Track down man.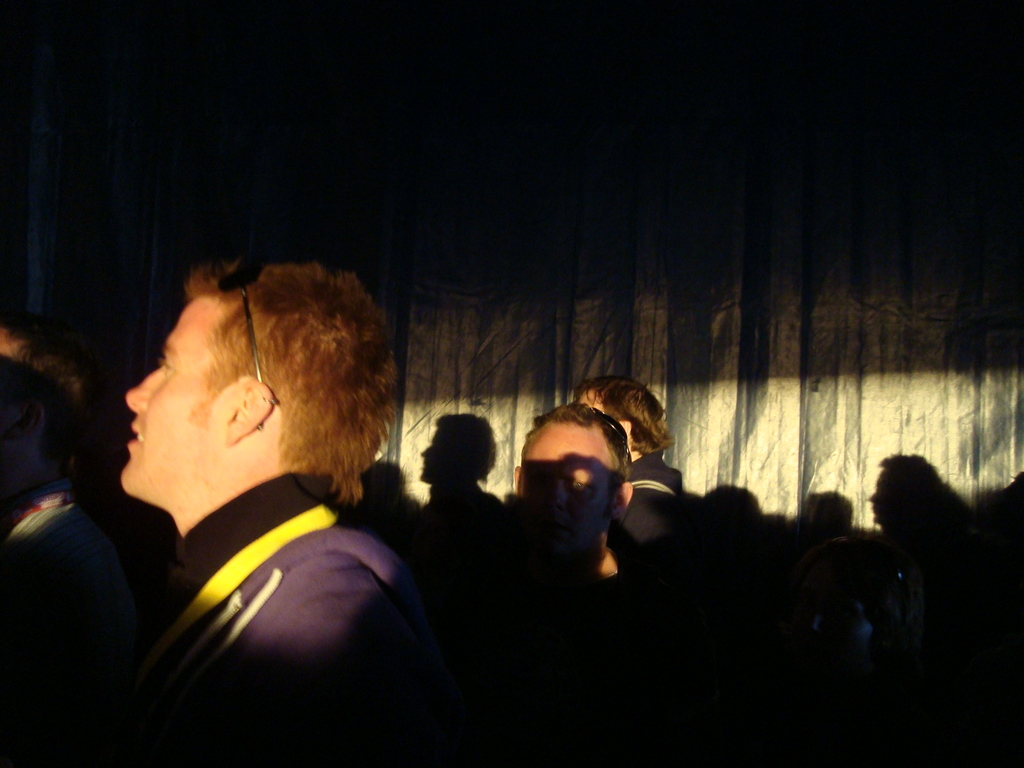
Tracked to crop(510, 410, 665, 721).
